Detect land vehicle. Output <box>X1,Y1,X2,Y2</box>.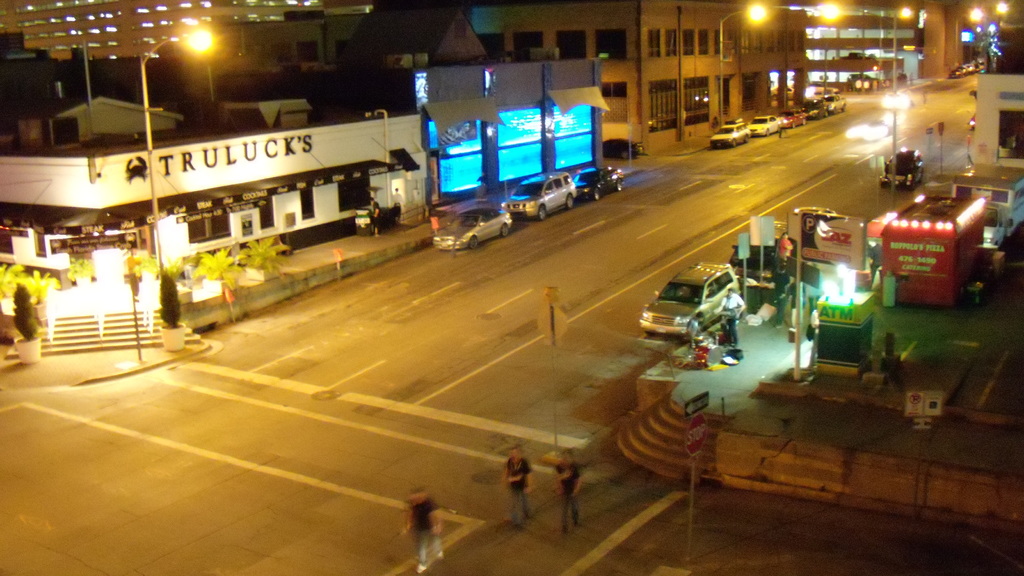
<box>846,50,875,60</box>.
